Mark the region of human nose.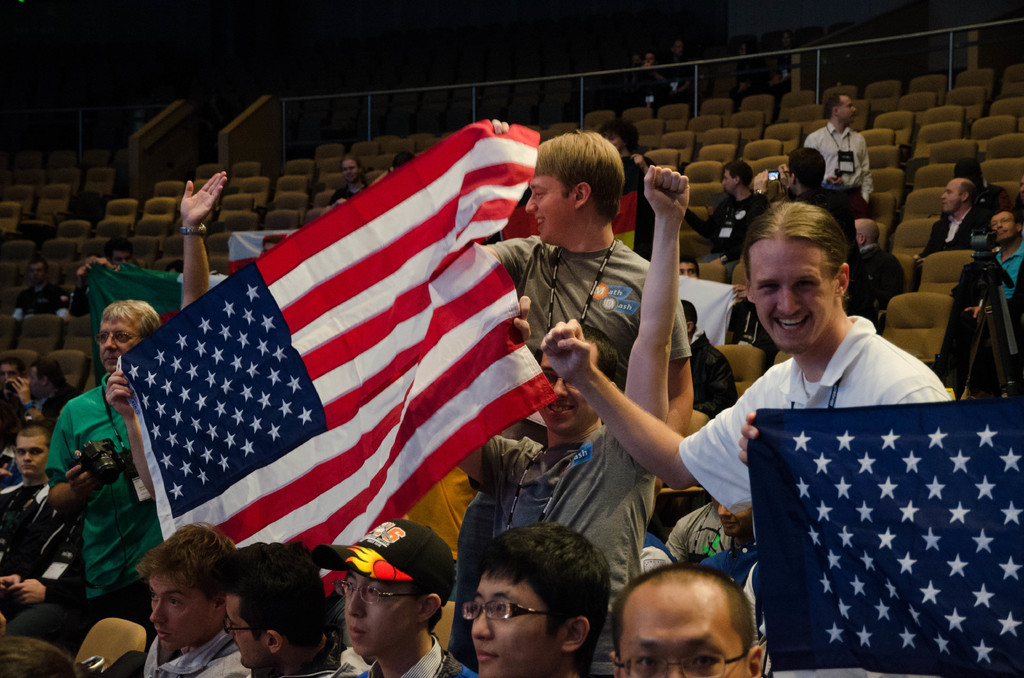
Region: rect(992, 219, 1004, 229).
